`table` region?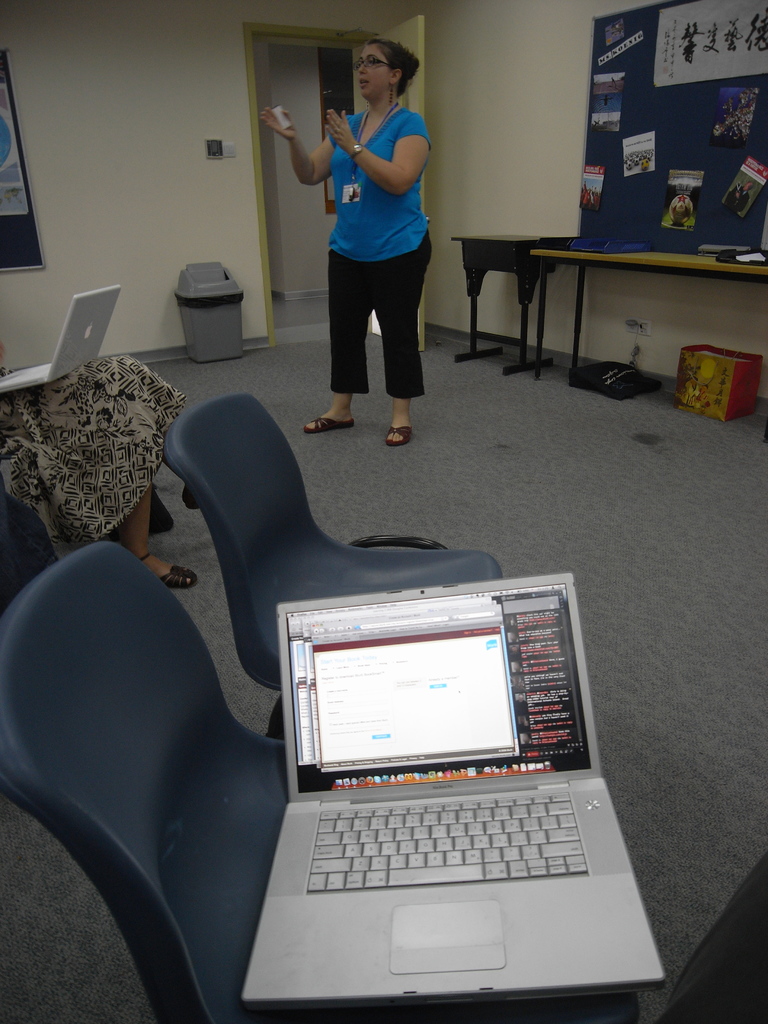
box(451, 236, 558, 378)
